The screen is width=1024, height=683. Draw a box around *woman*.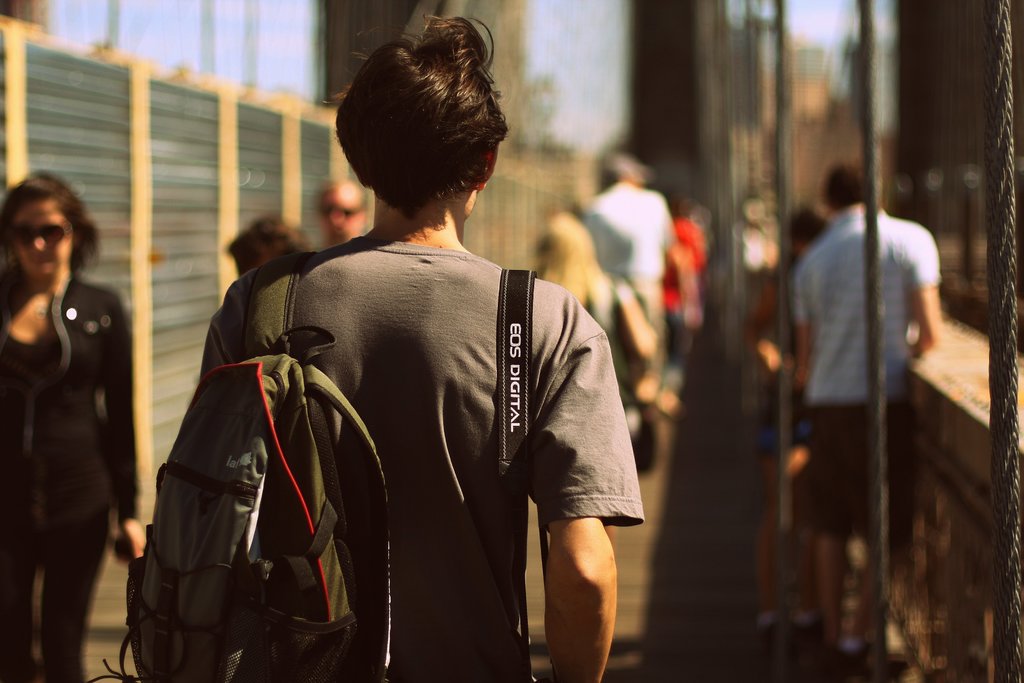
745,202,828,665.
